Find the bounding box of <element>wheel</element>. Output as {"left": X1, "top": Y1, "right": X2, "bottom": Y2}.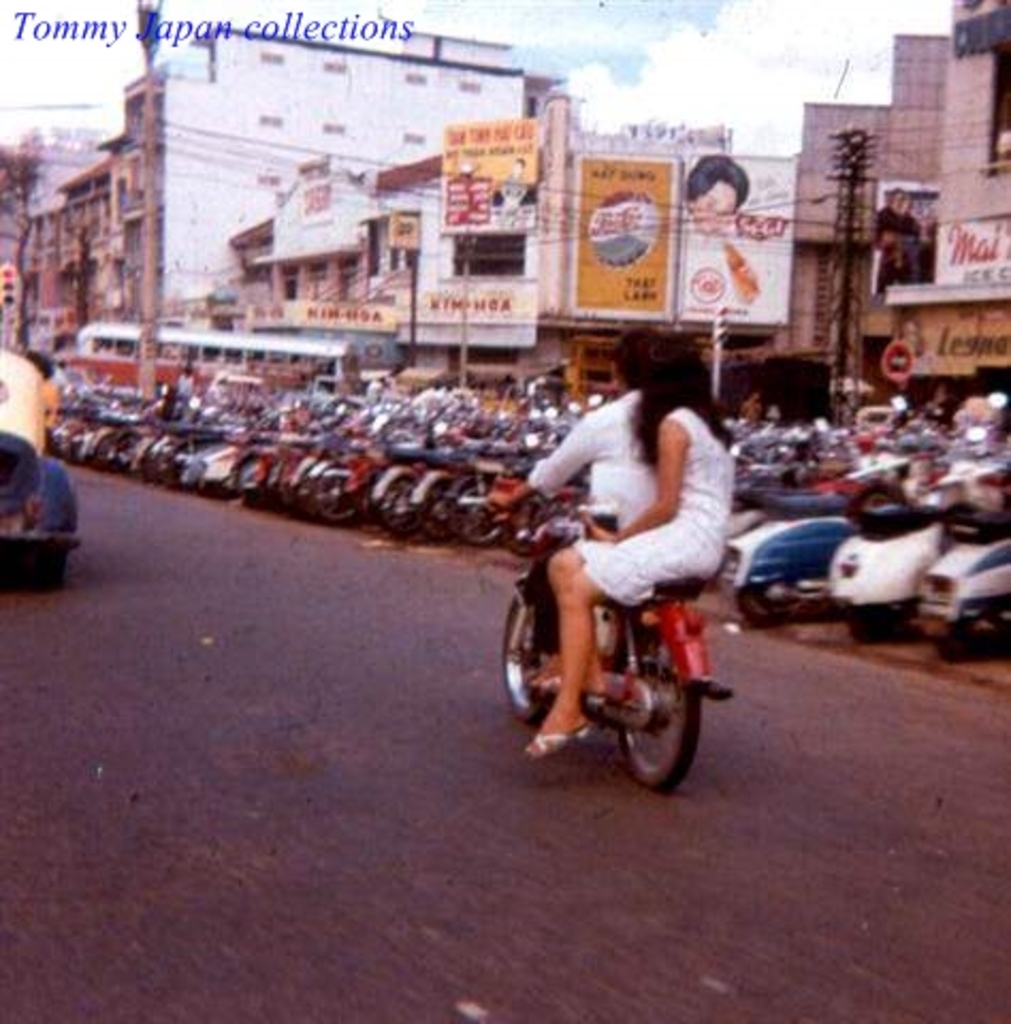
{"left": 934, "top": 631, "right": 988, "bottom": 663}.
